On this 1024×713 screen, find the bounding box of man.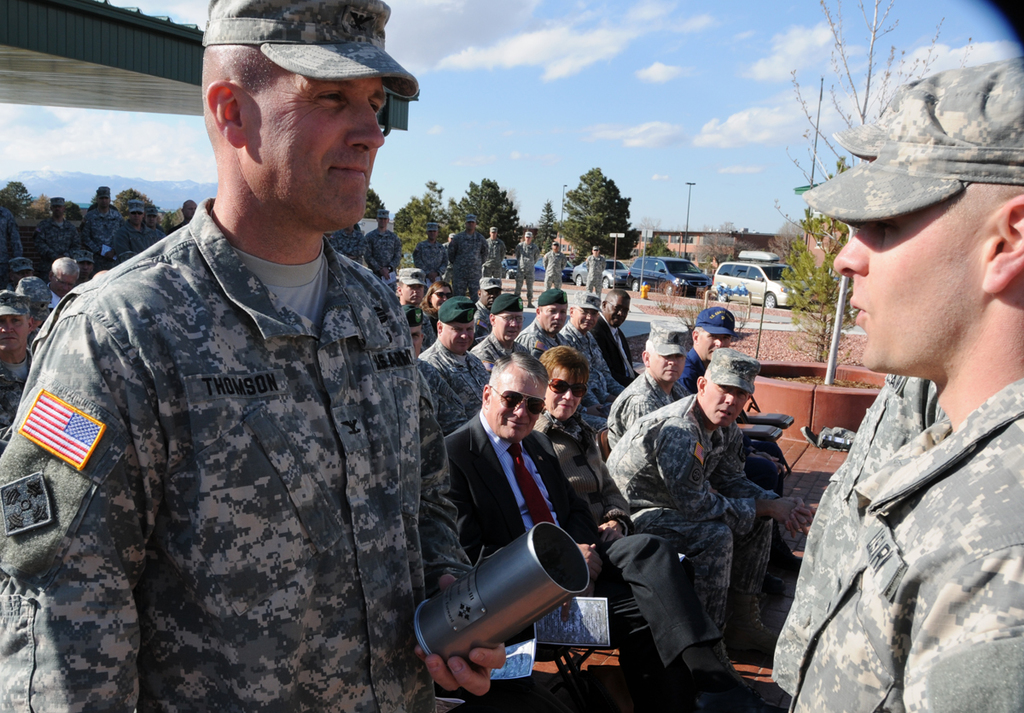
Bounding box: BBox(393, 269, 437, 356).
